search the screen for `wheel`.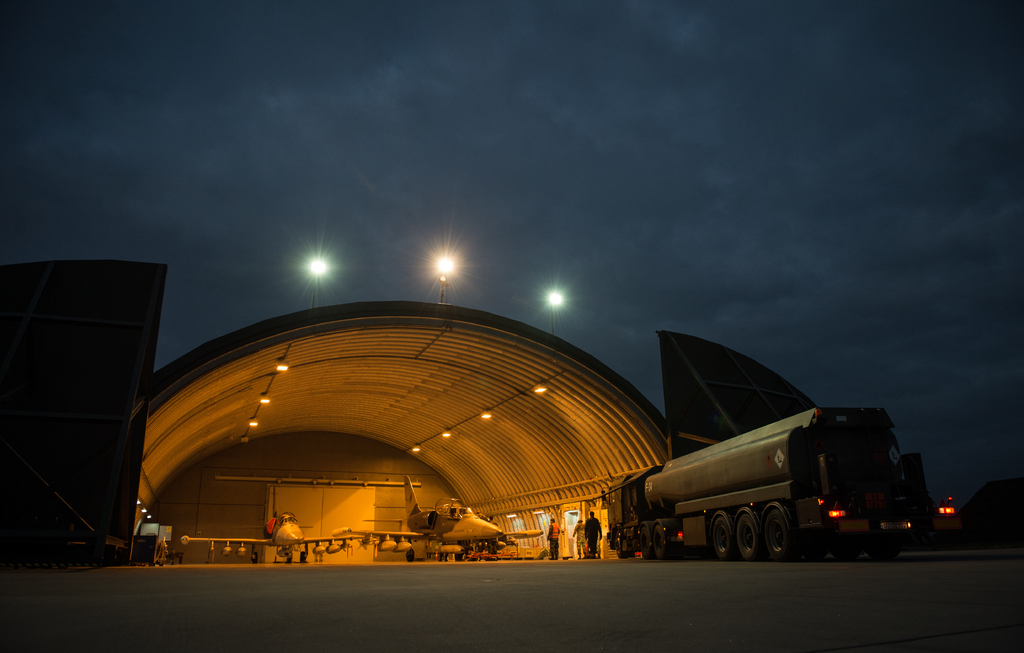
Found at rect(172, 561, 173, 566).
